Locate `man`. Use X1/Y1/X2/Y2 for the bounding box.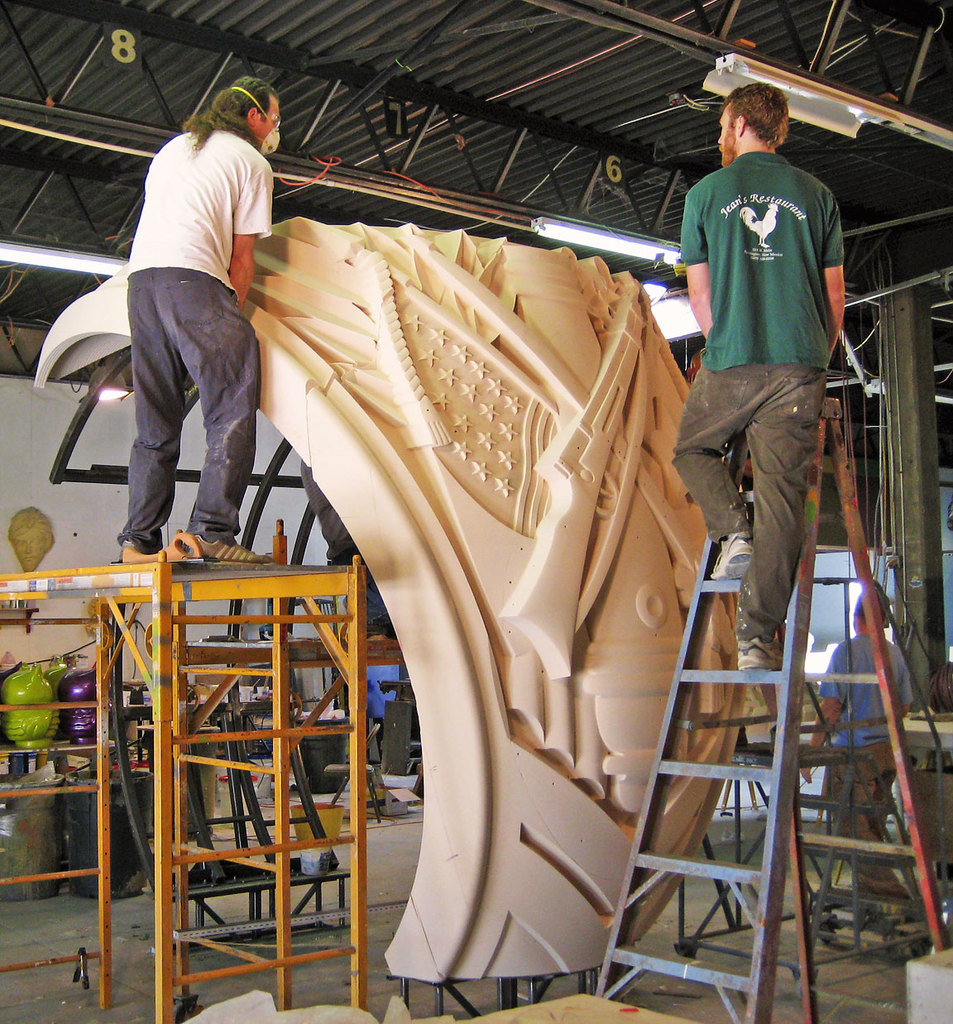
115/69/285/565.
